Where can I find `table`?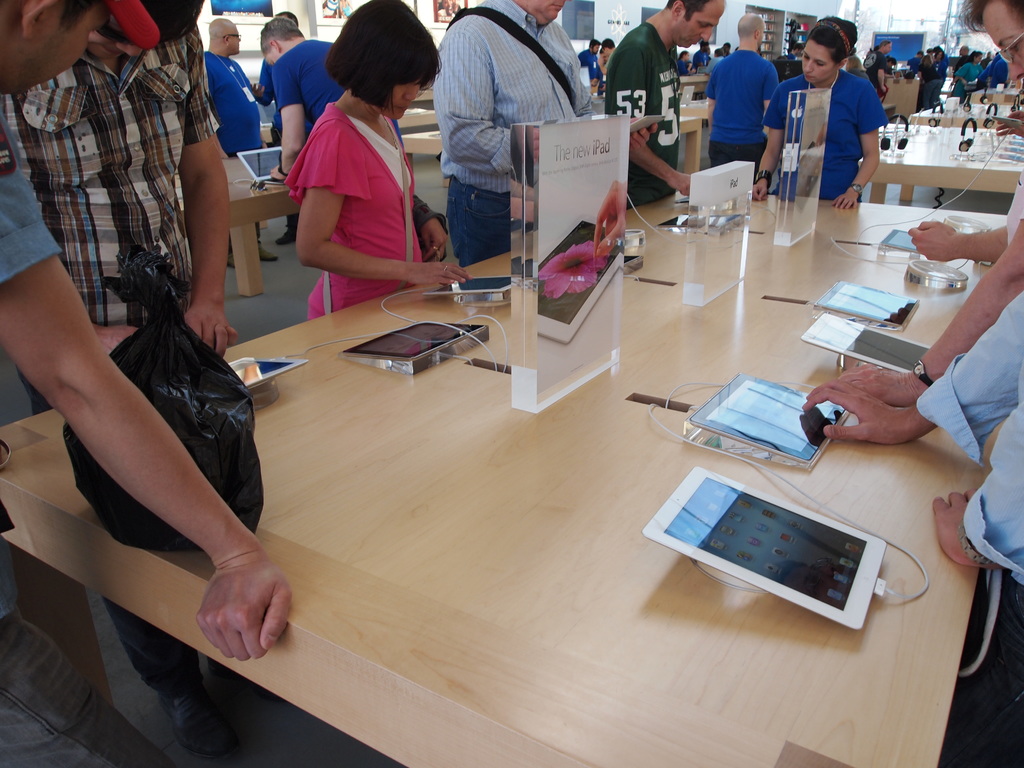
You can find it at l=399, t=115, r=698, b=182.
